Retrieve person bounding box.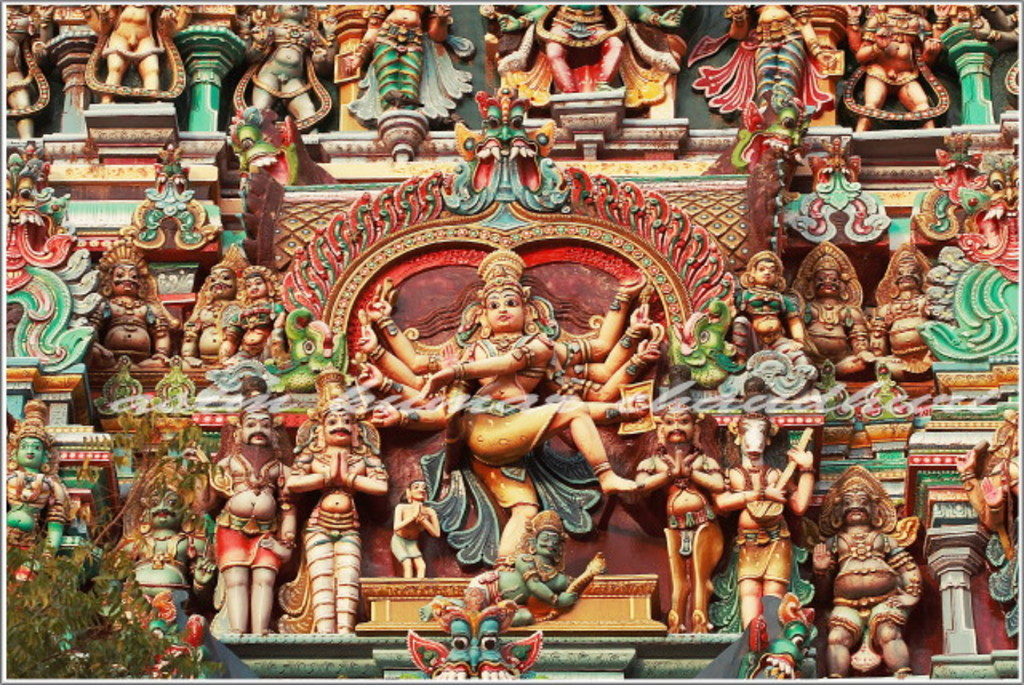
Bounding box: (722, 251, 810, 363).
